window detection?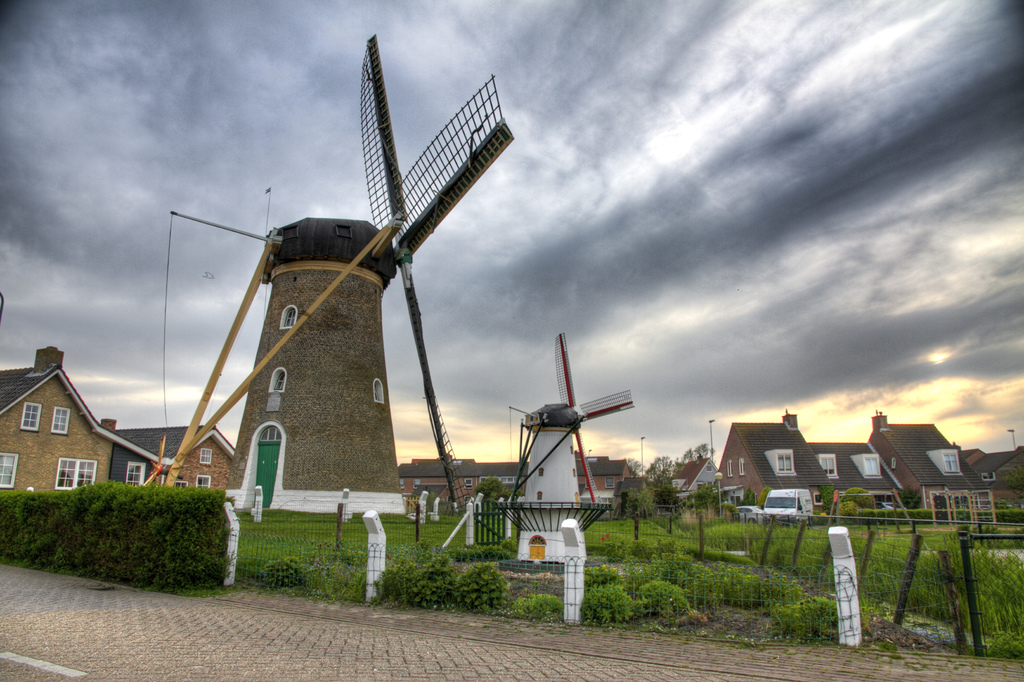
[x1=54, y1=458, x2=96, y2=491]
